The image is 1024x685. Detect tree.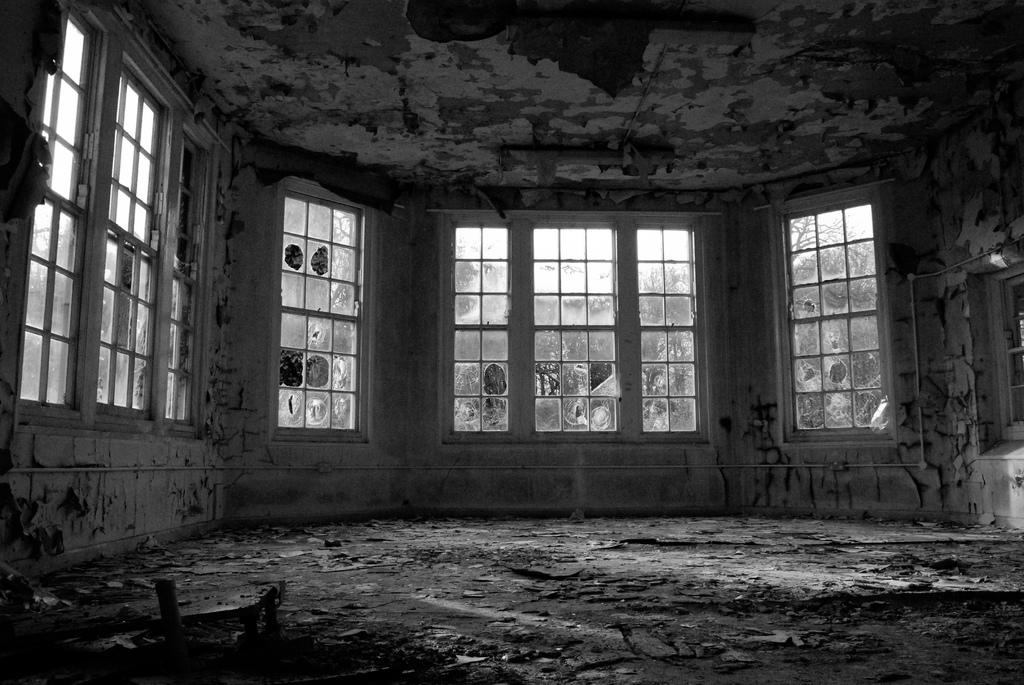
Detection: x1=273 y1=201 x2=330 y2=428.
